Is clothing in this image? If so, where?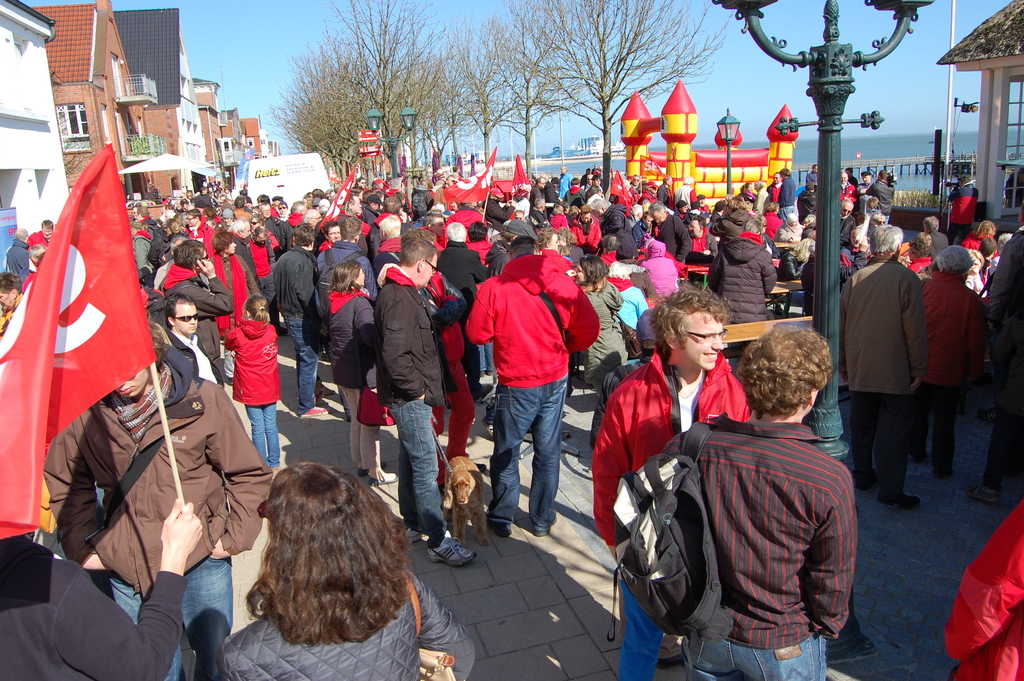
Yes, at bbox=[490, 194, 512, 226].
